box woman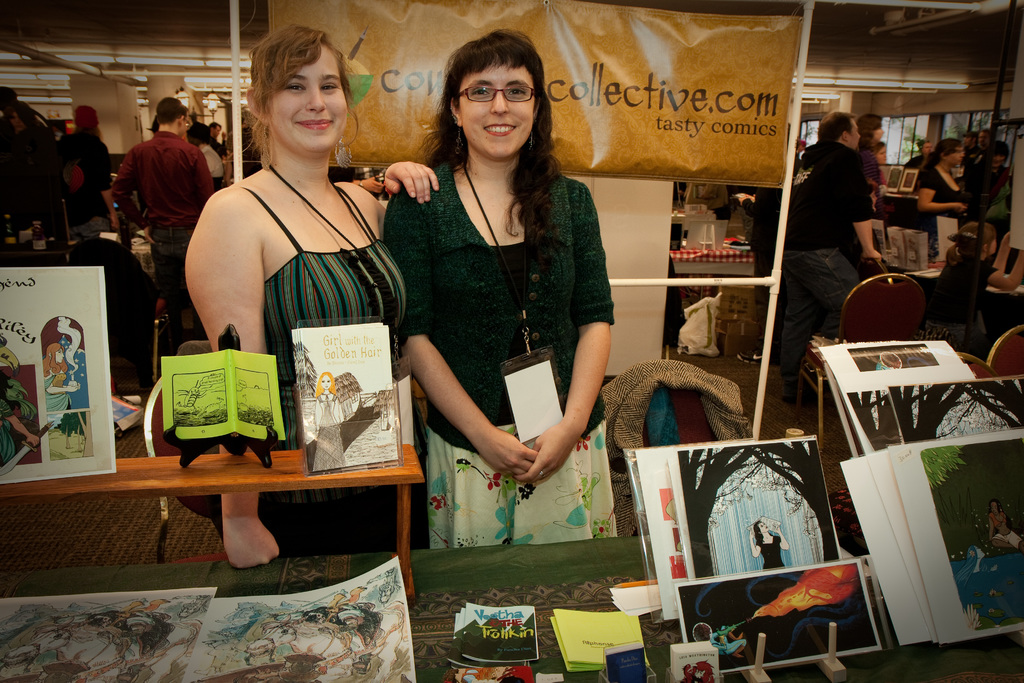
l=168, t=21, r=406, b=460
